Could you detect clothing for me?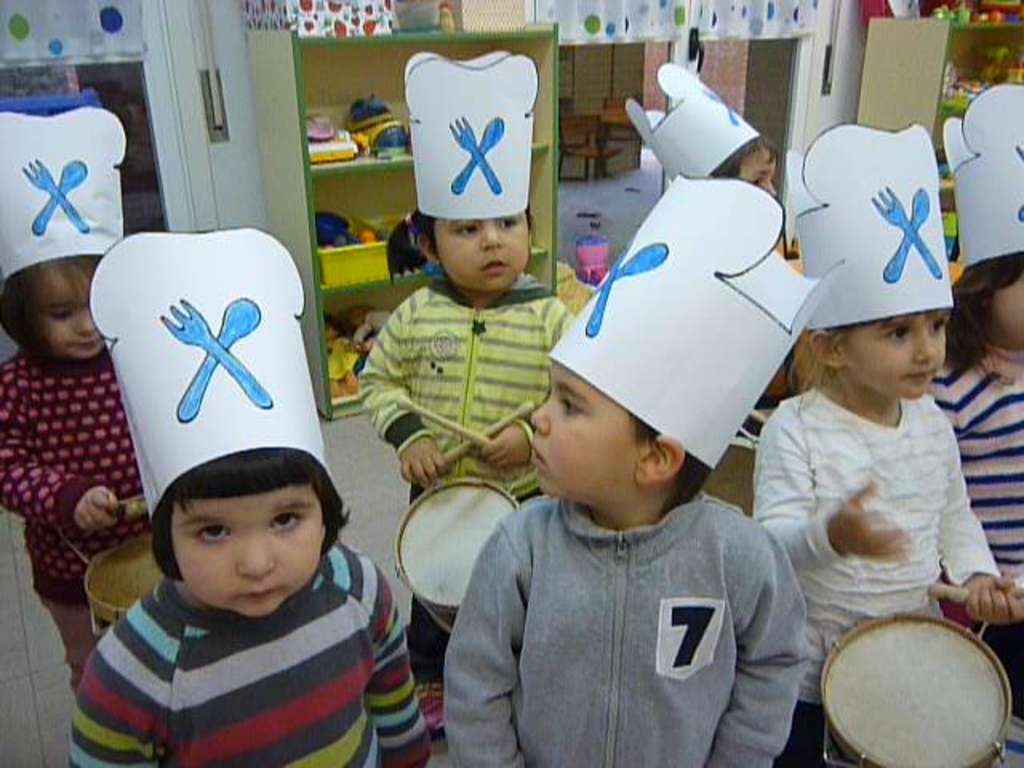
Detection result: bbox(437, 493, 808, 766).
